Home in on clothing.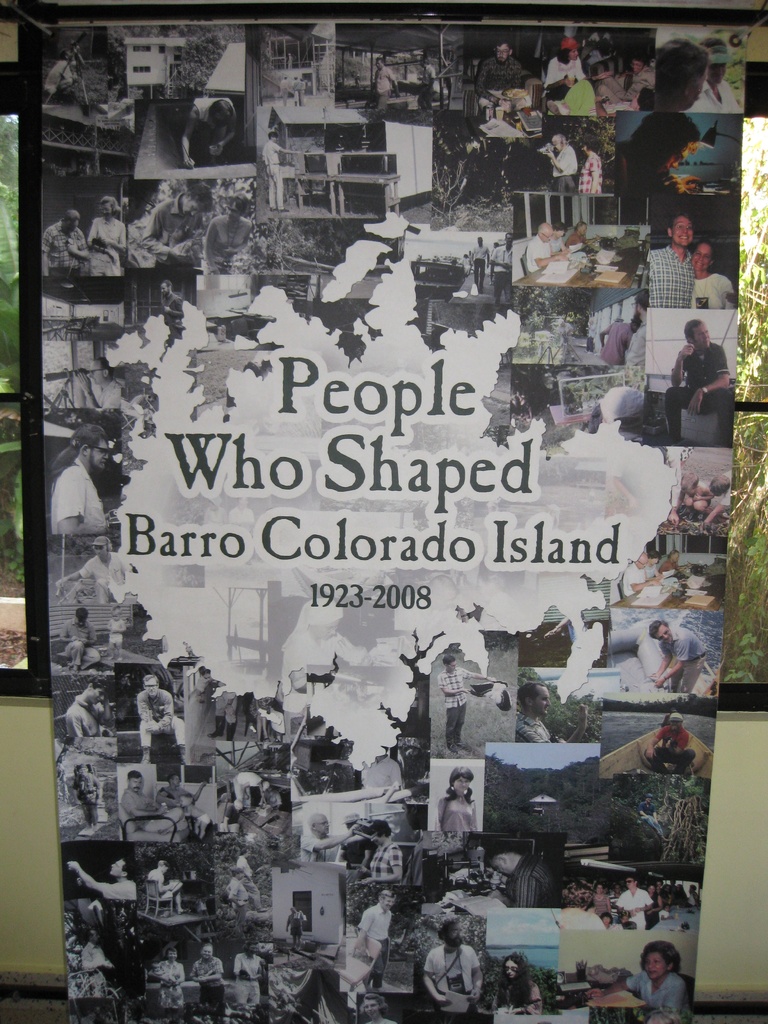
Homed in at 230/877/253/922.
